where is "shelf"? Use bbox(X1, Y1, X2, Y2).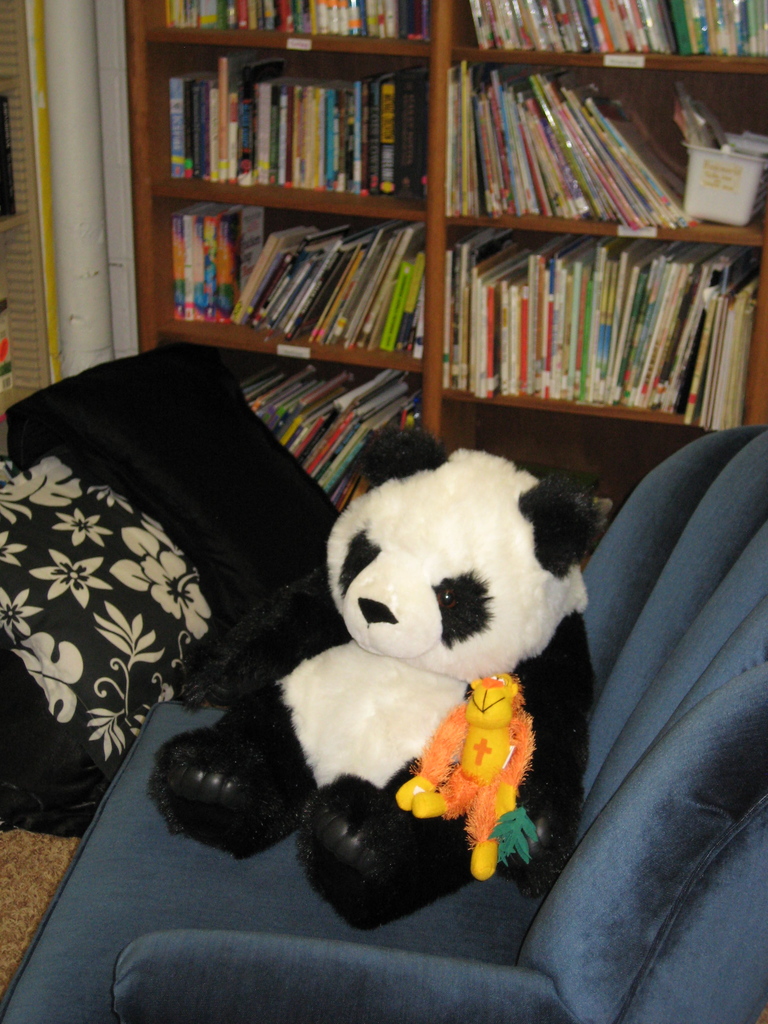
bbox(149, 338, 427, 516).
